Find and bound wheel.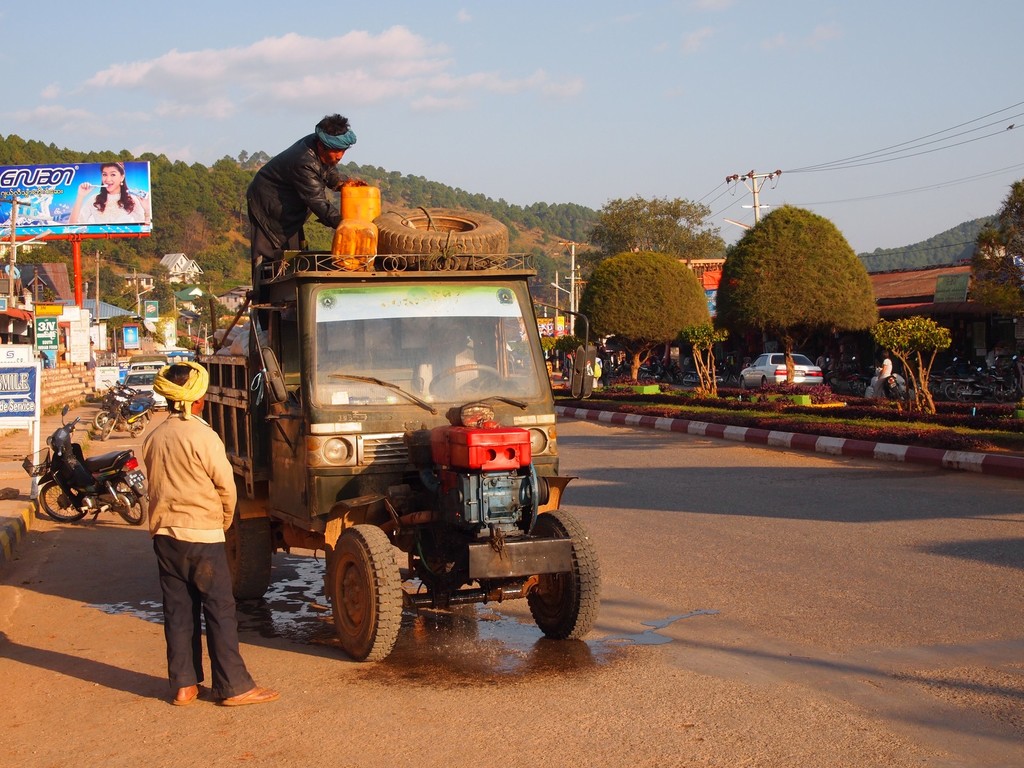
Bound: <box>225,506,271,597</box>.
